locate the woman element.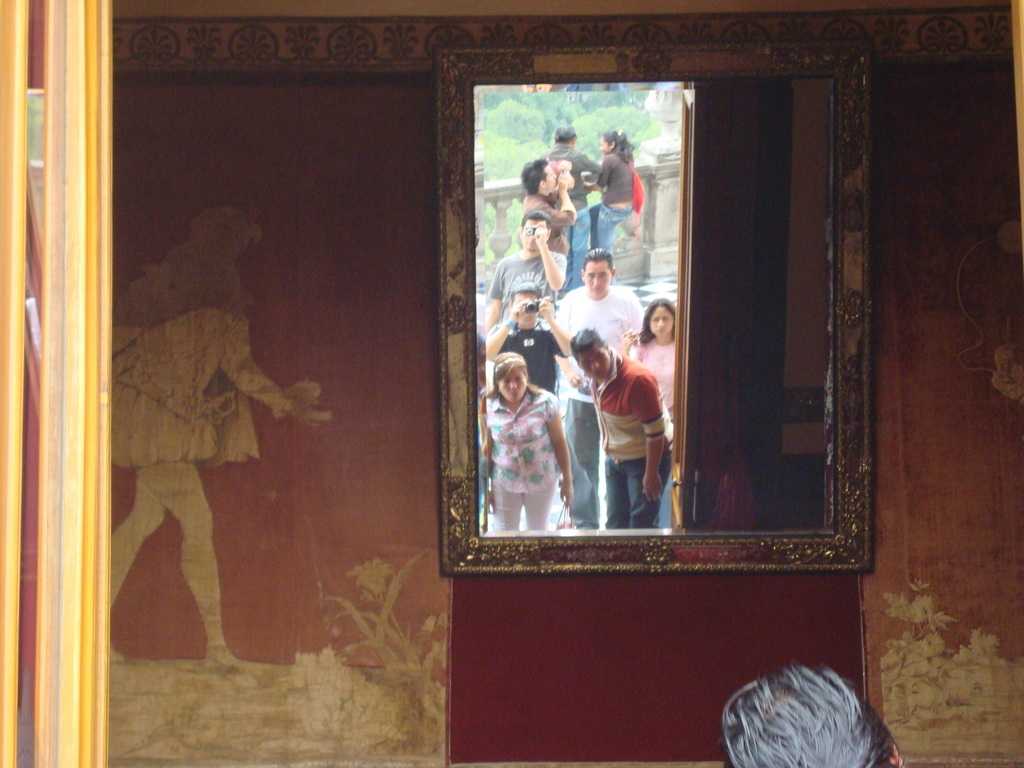
Element bbox: BBox(480, 351, 572, 531).
